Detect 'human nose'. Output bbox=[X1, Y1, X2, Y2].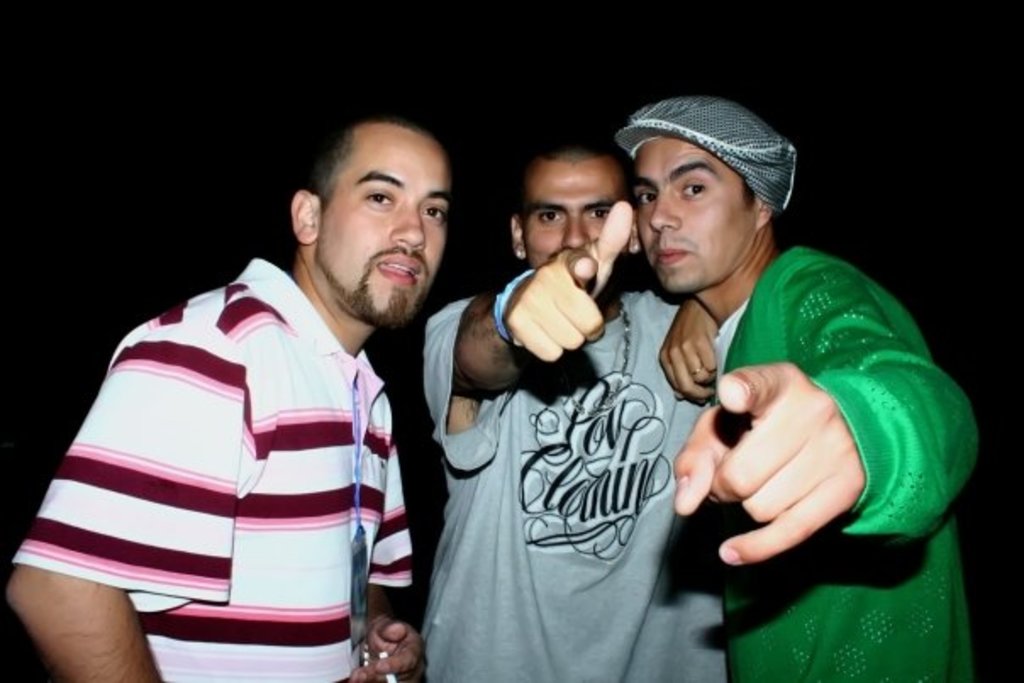
bbox=[388, 198, 426, 251].
